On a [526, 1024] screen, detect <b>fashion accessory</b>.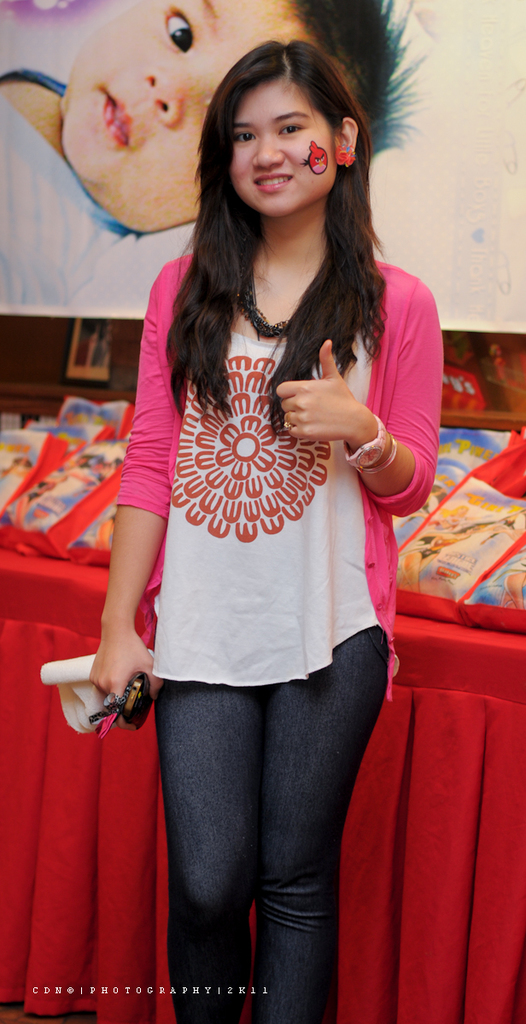
<bbox>343, 411, 389, 469</bbox>.
